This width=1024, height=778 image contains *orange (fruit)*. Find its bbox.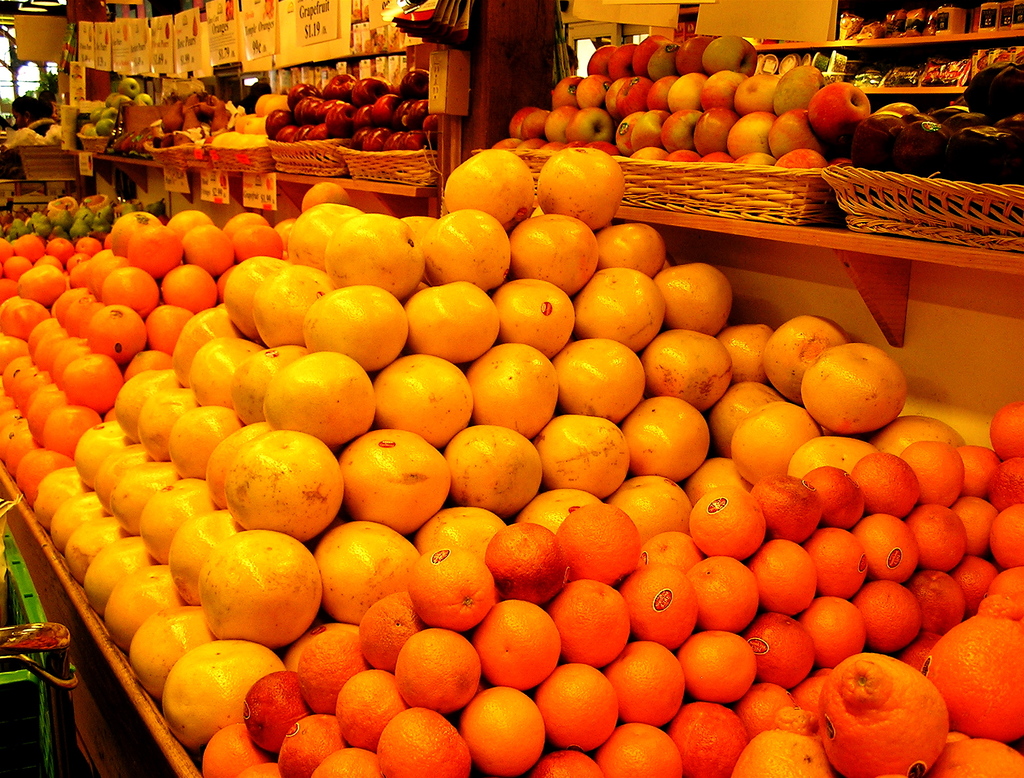
locate(146, 307, 180, 343).
